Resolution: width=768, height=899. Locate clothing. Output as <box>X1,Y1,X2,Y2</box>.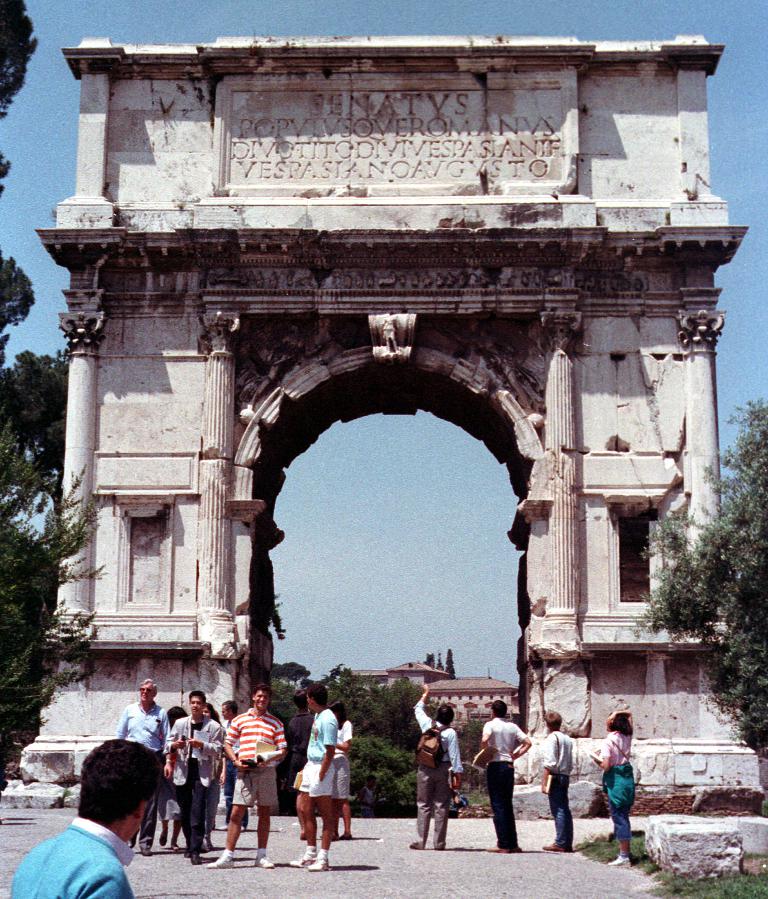
<box>165,710,227,848</box>.
